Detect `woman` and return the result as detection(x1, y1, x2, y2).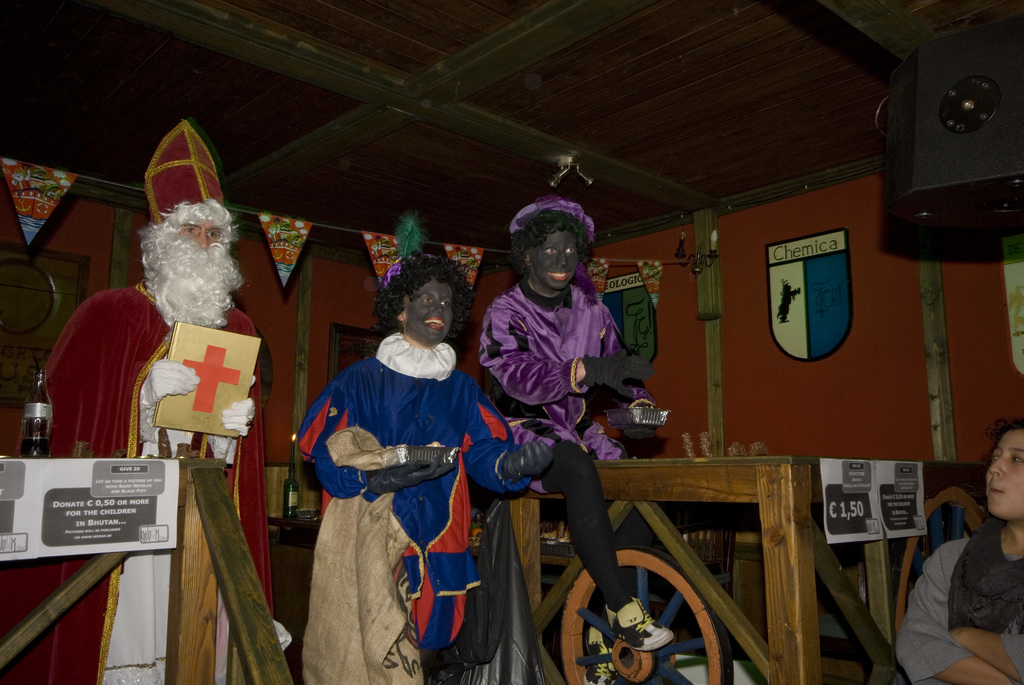
detection(283, 270, 493, 675).
